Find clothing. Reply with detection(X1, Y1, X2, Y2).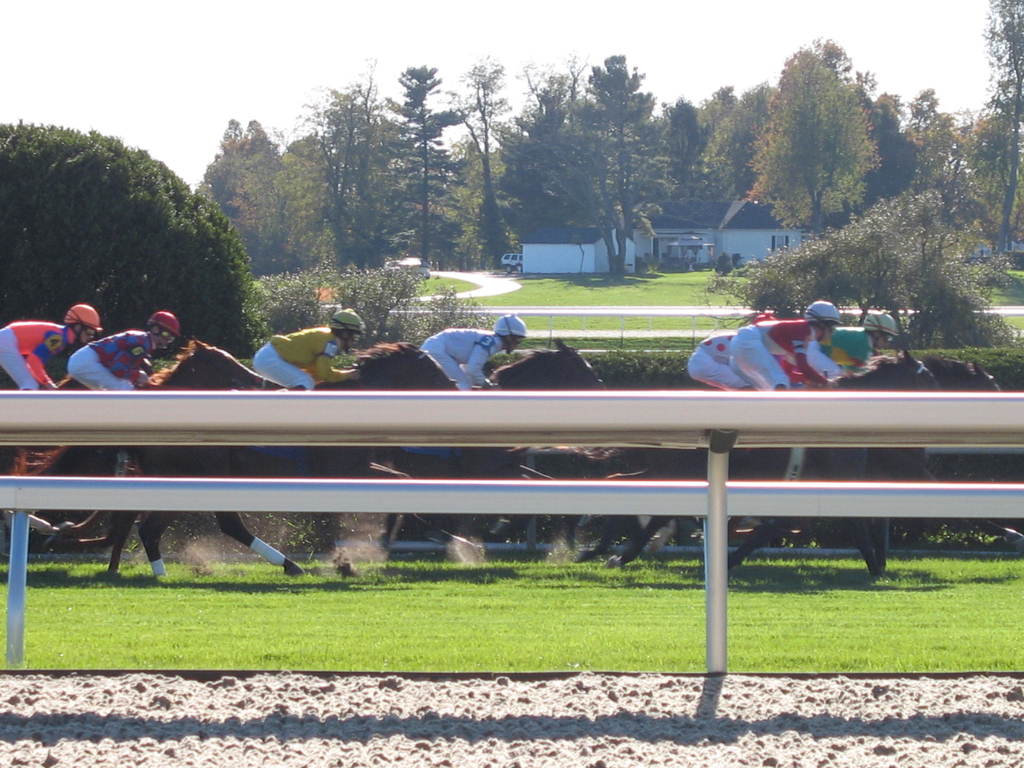
detection(806, 327, 872, 376).
